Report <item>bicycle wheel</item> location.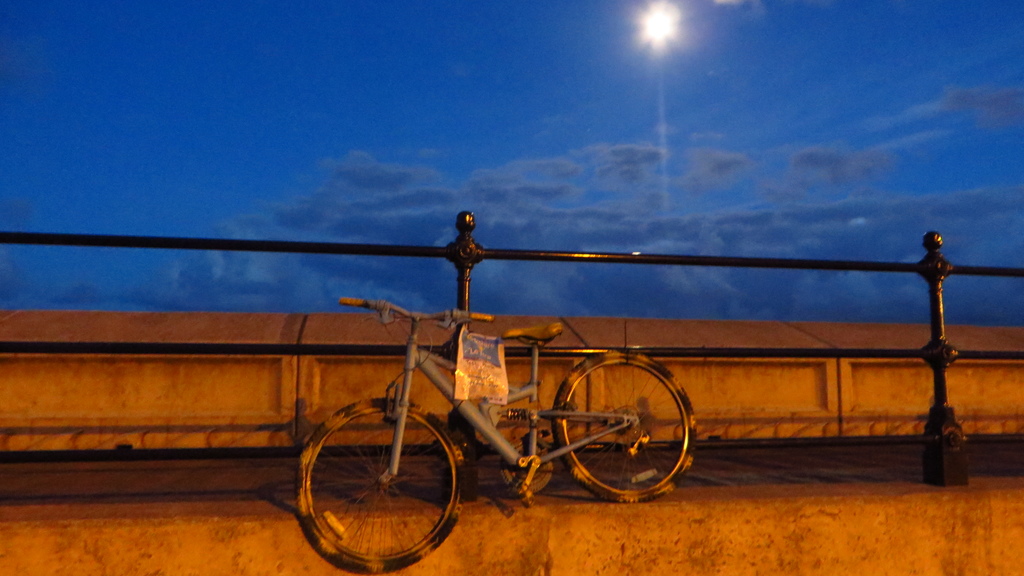
Report: box(537, 355, 691, 506).
